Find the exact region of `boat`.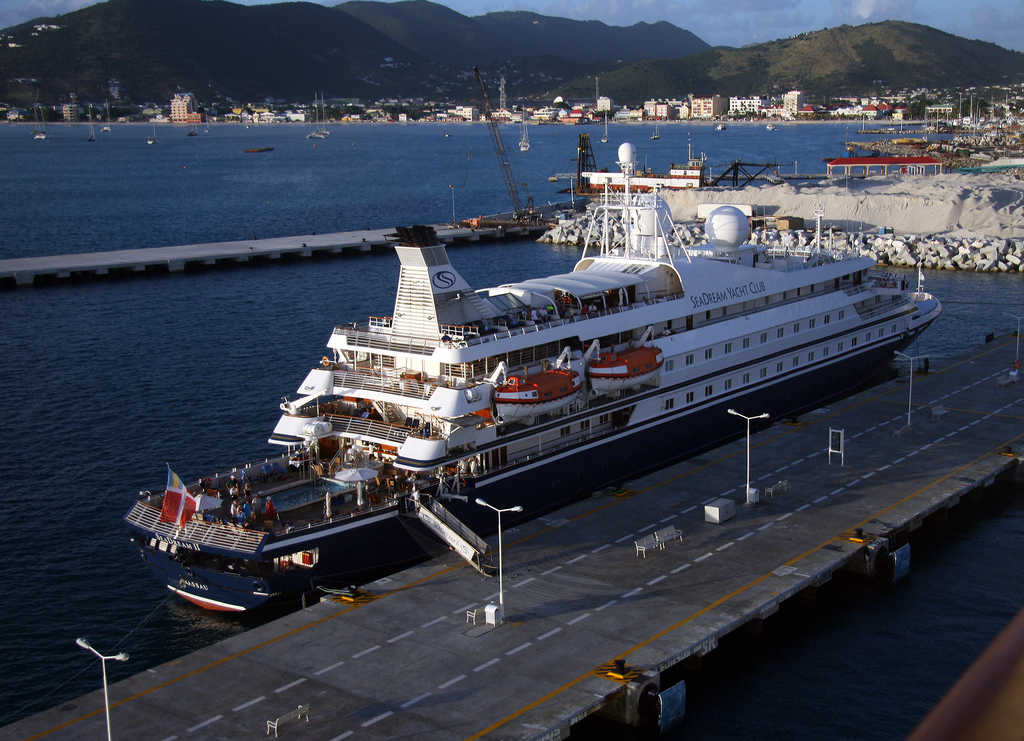
Exact region: 714/123/730/132.
